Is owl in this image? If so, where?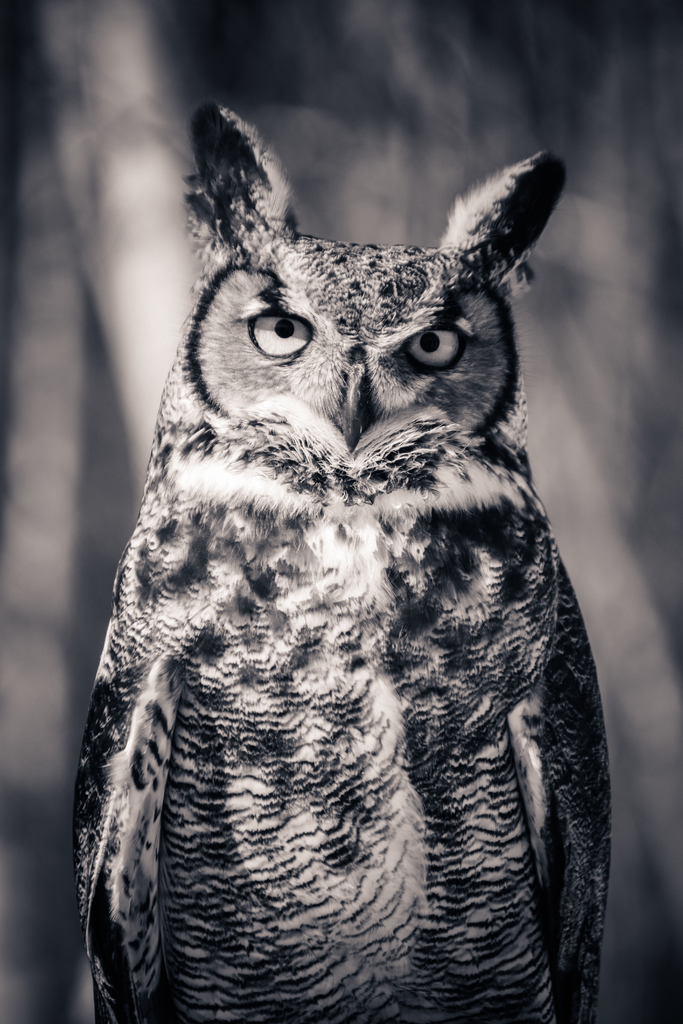
Yes, at (76, 104, 611, 1023).
